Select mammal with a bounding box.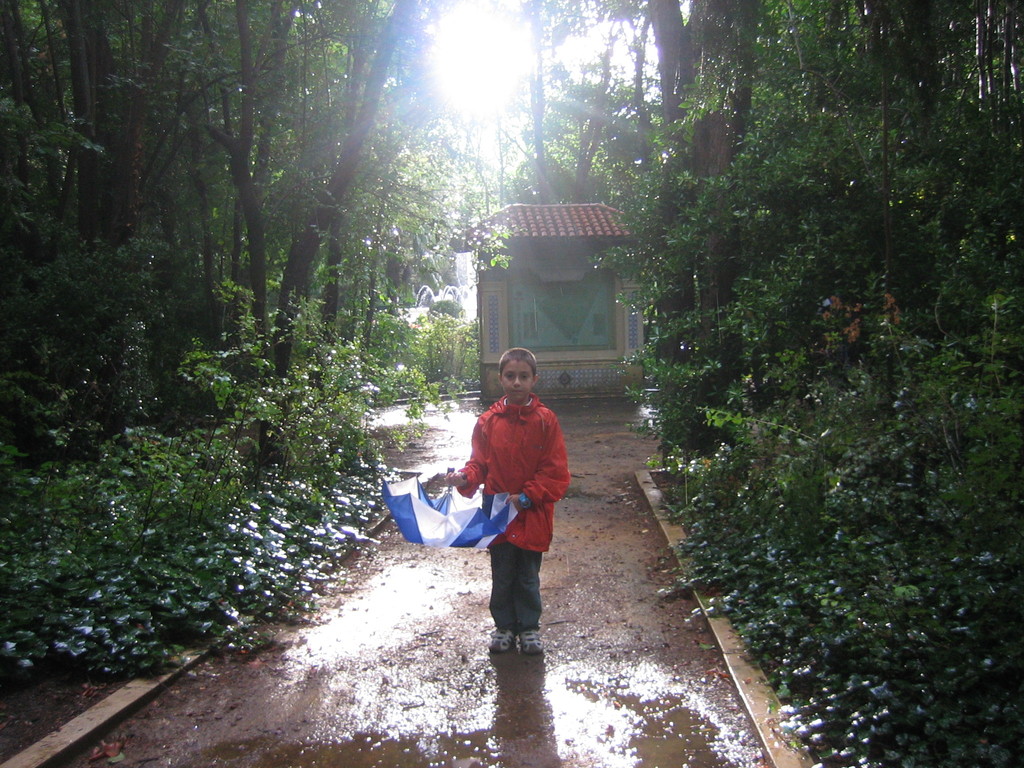
left=451, top=349, right=561, bottom=665.
